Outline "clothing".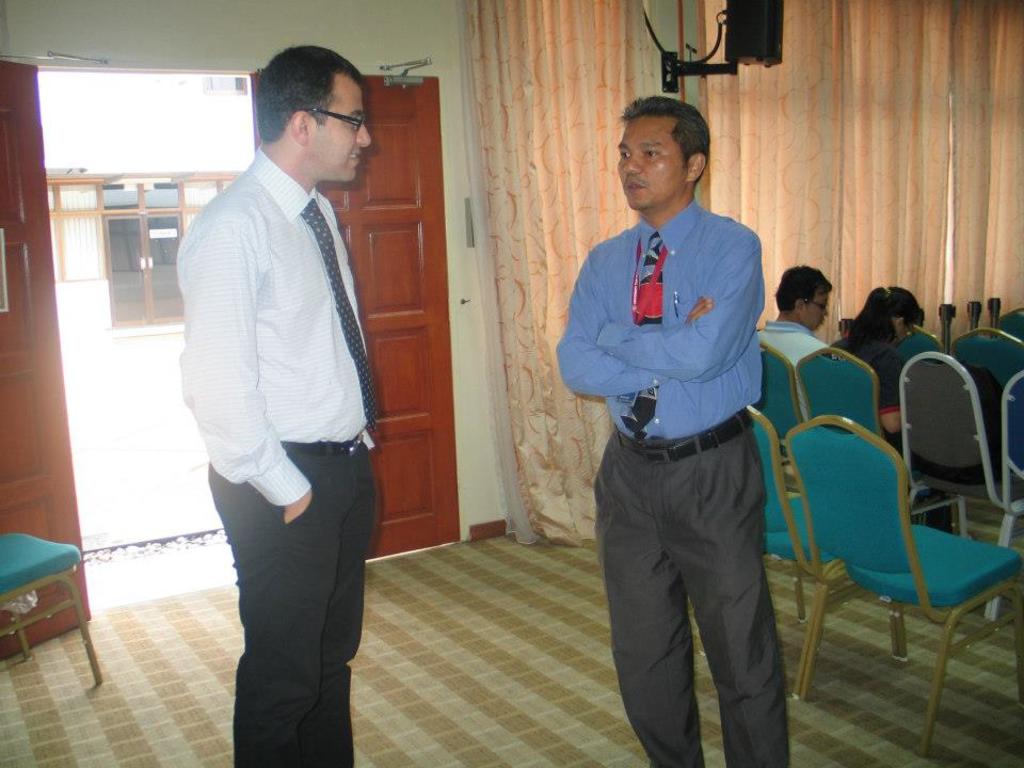
Outline: 836/329/898/405.
